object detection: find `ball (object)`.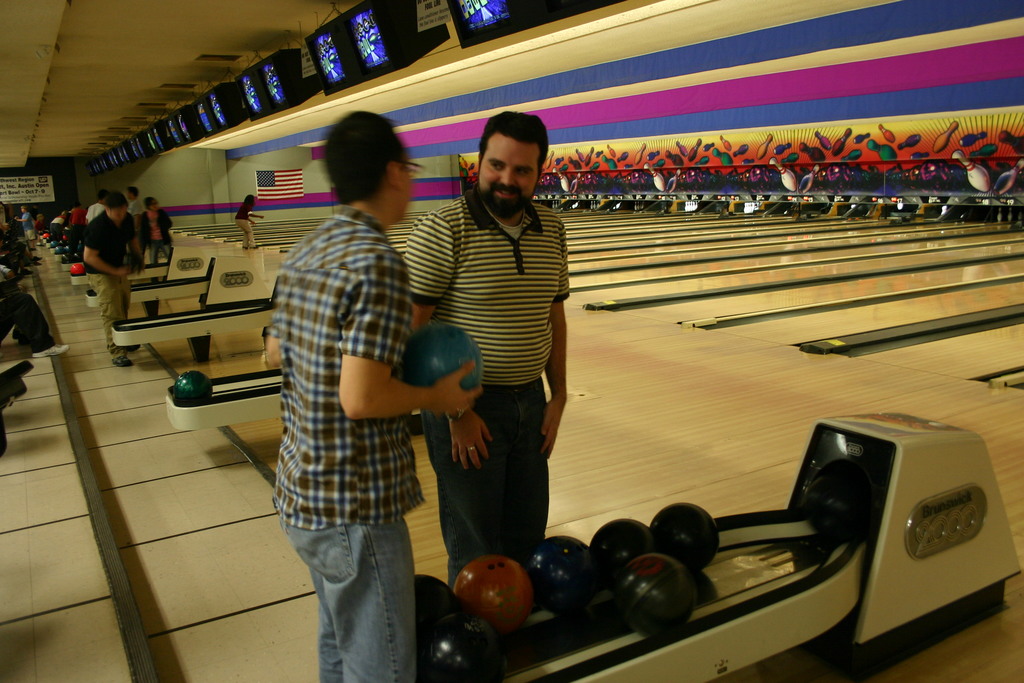
{"x1": 454, "y1": 550, "x2": 534, "y2": 625}.
